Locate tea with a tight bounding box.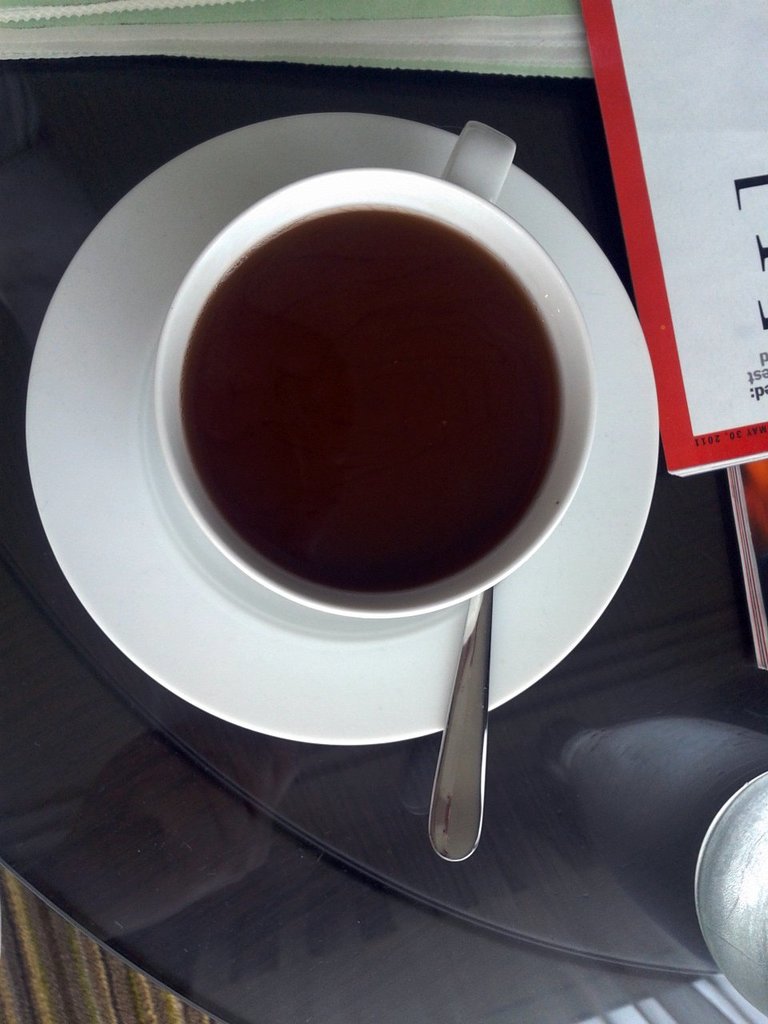
x1=178, y1=203, x2=561, y2=592.
